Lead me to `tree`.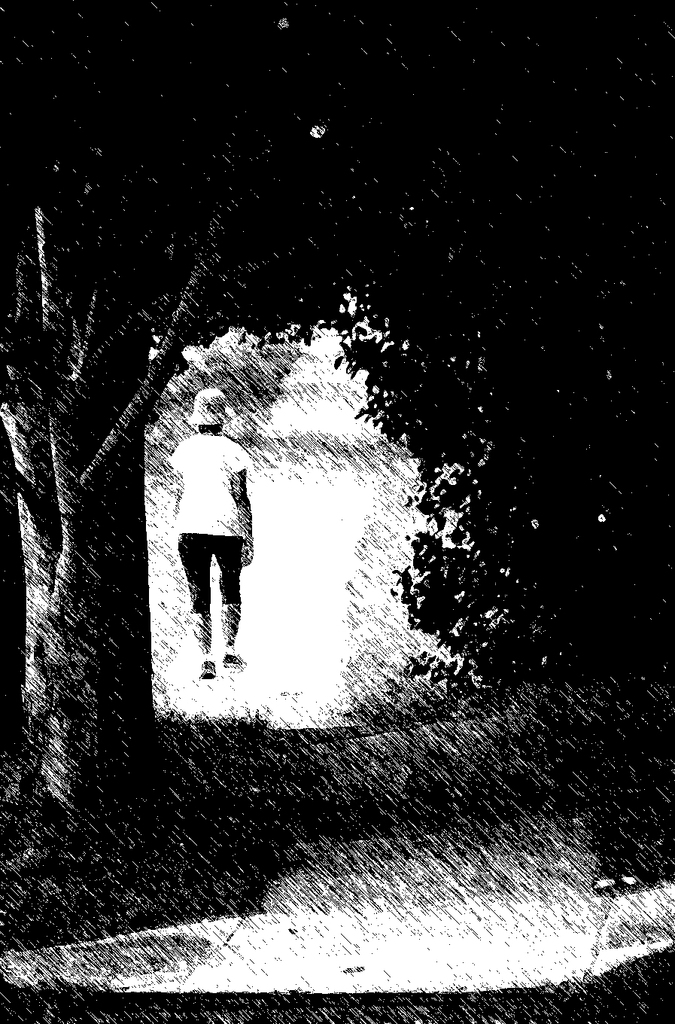
Lead to bbox(1, 0, 674, 861).
